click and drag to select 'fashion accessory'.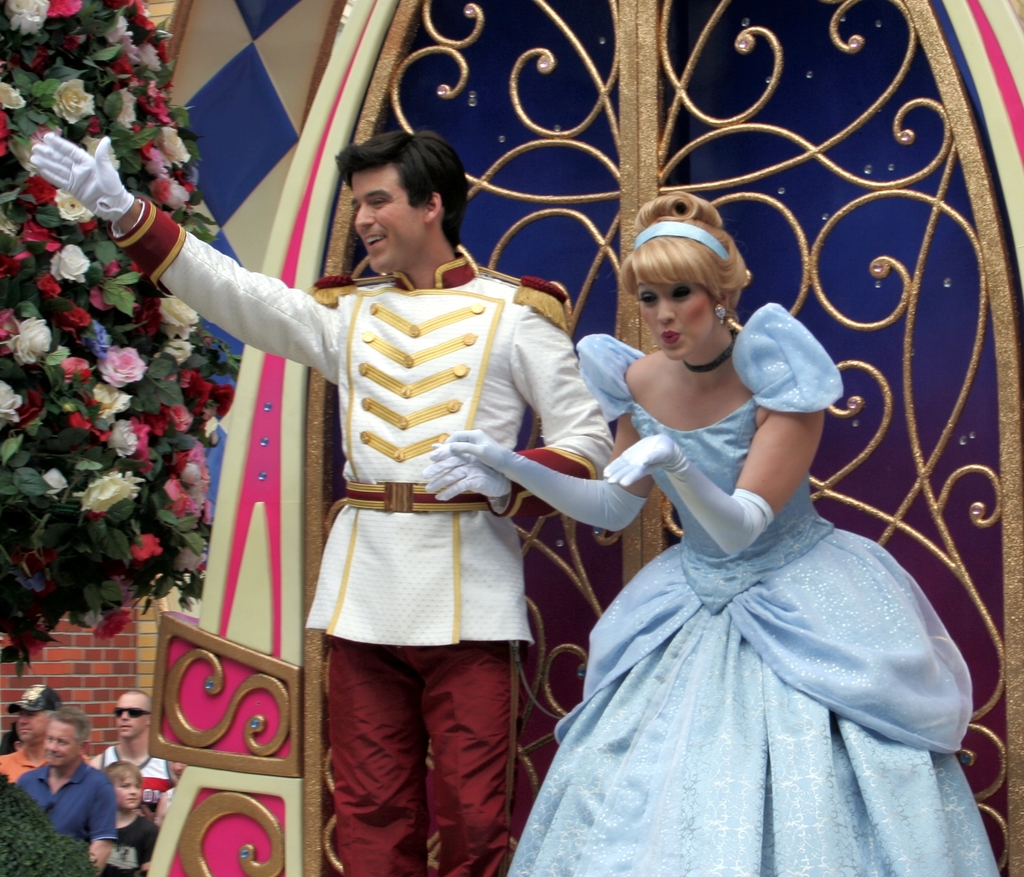
Selection: box=[112, 708, 150, 717].
